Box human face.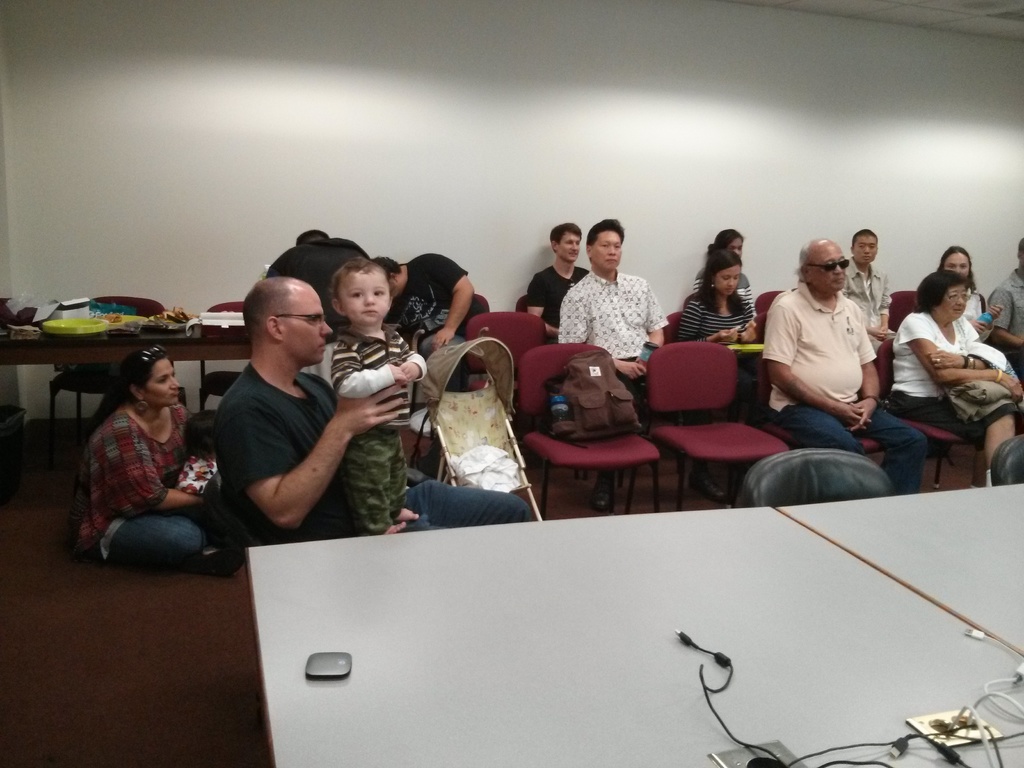
{"left": 556, "top": 228, "right": 579, "bottom": 263}.
